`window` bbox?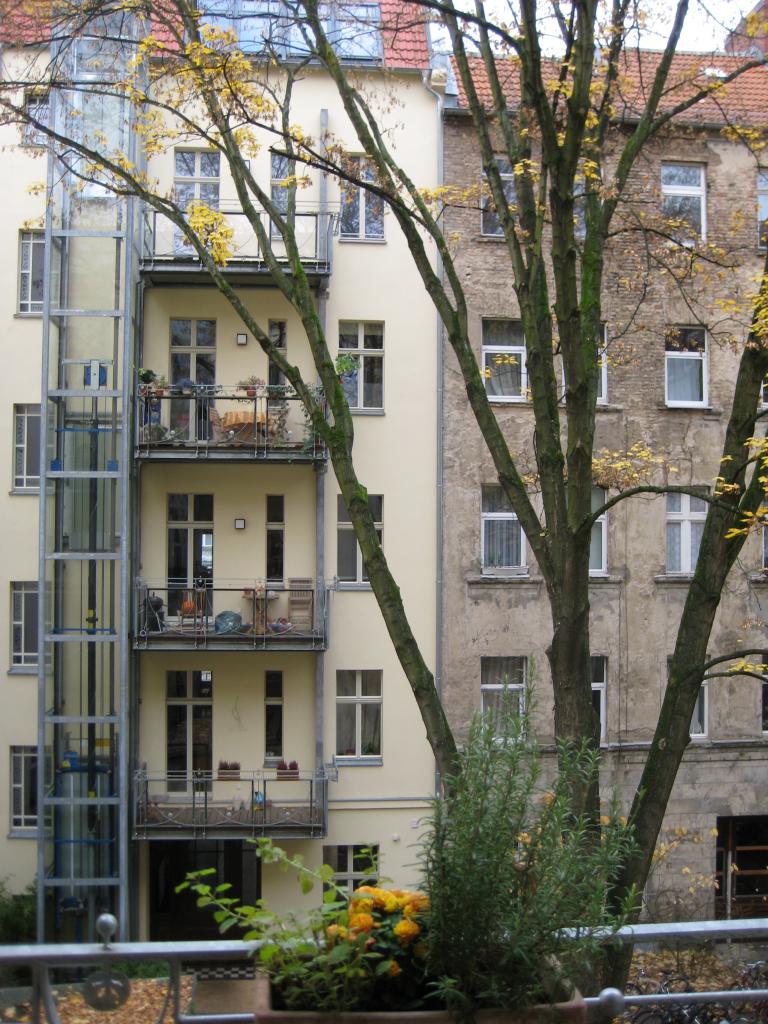
x1=264, y1=668, x2=285, y2=764
